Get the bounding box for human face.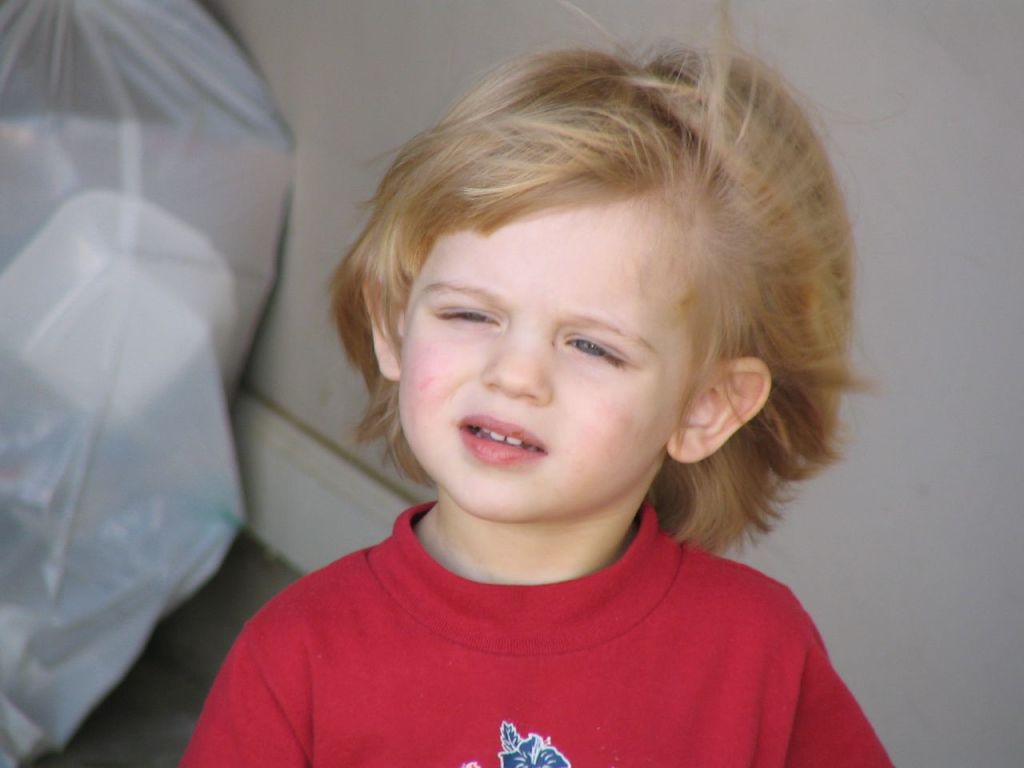
{"x1": 393, "y1": 198, "x2": 710, "y2": 520}.
